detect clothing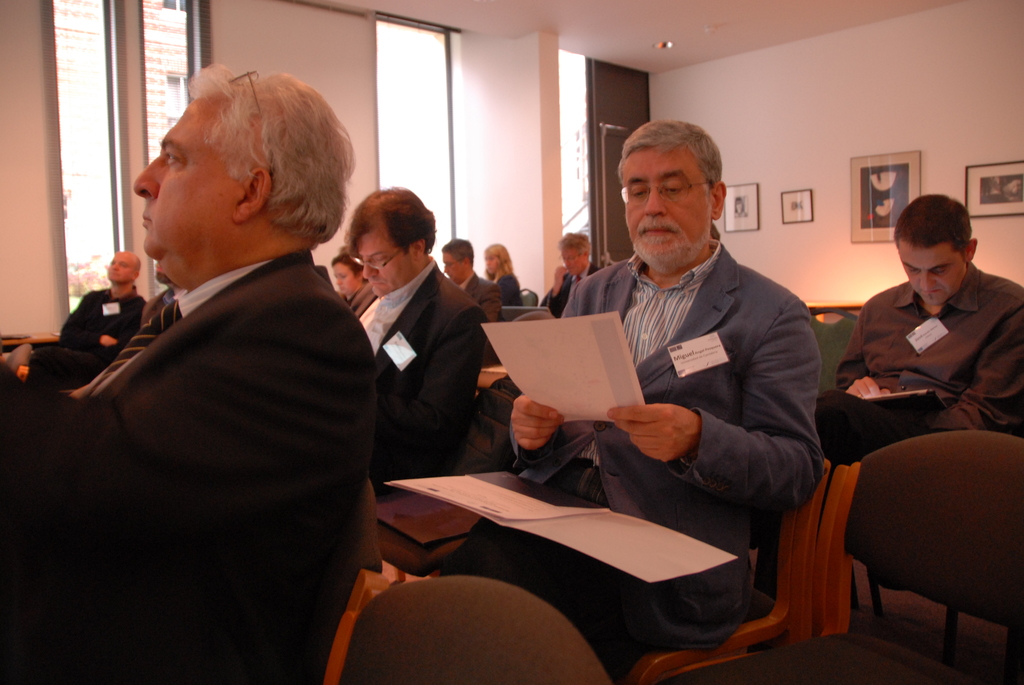
(x1=524, y1=261, x2=595, y2=326)
